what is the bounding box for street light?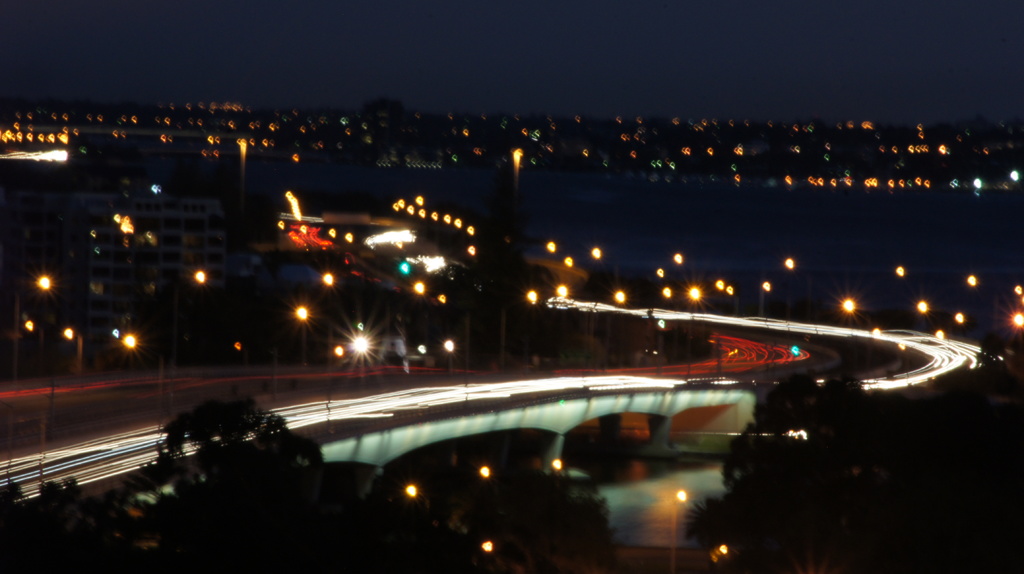
<bbox>490, 285, 540, 360</bbox>.
